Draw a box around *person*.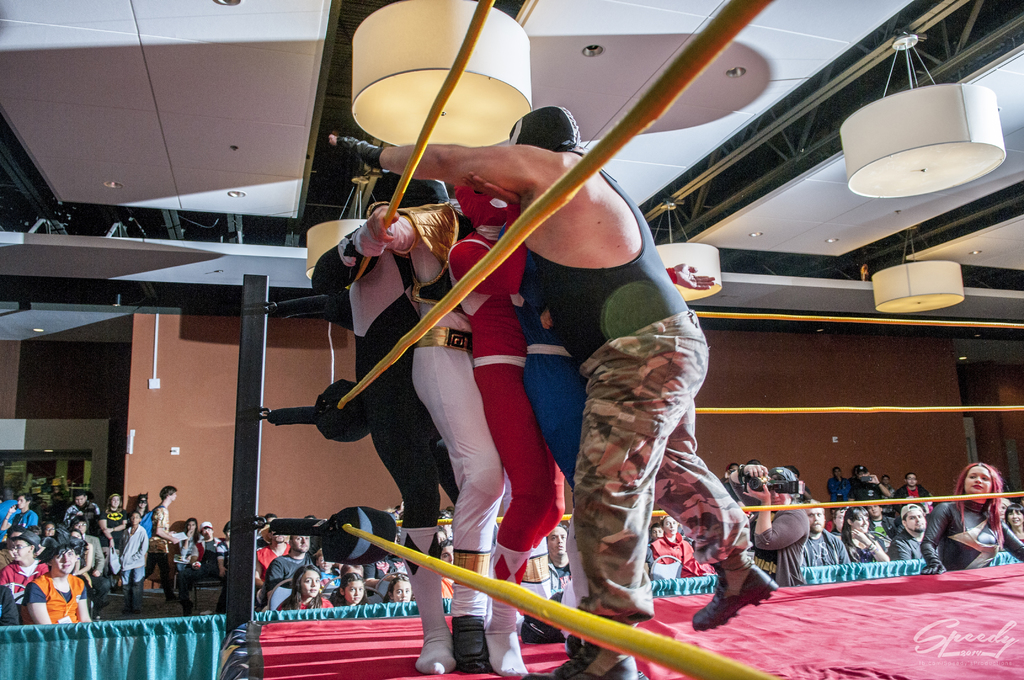
left=1006, top=505, right=1023, bottom=553.
